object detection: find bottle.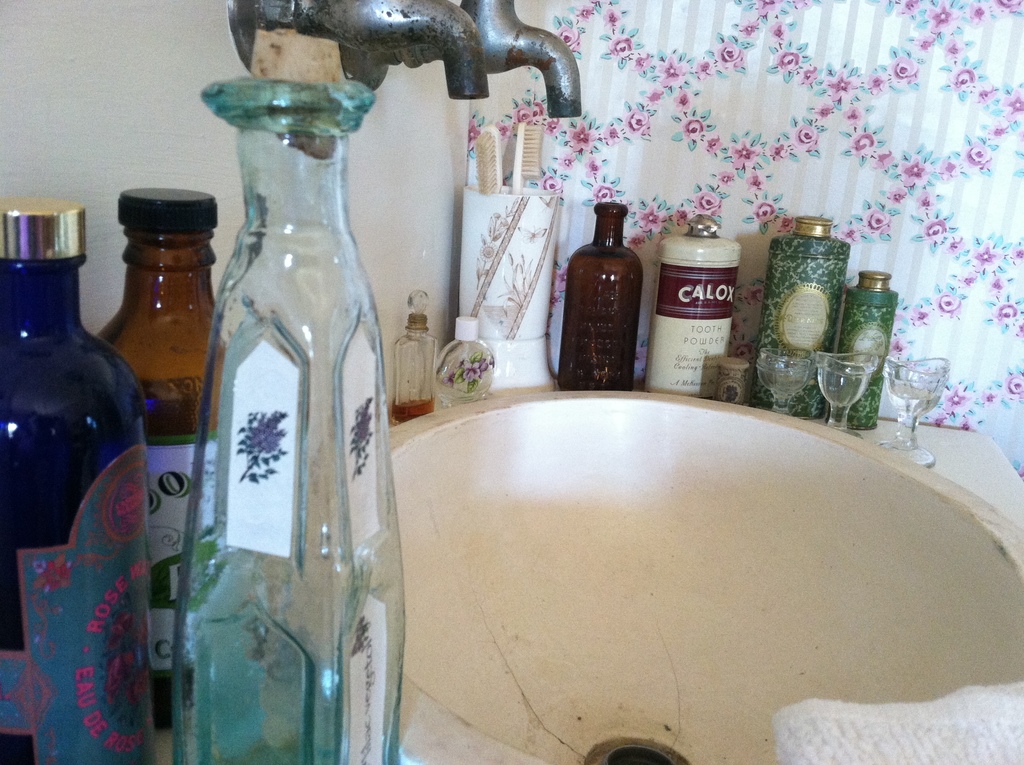
left=175, top=76, right=406, bottom=764.
